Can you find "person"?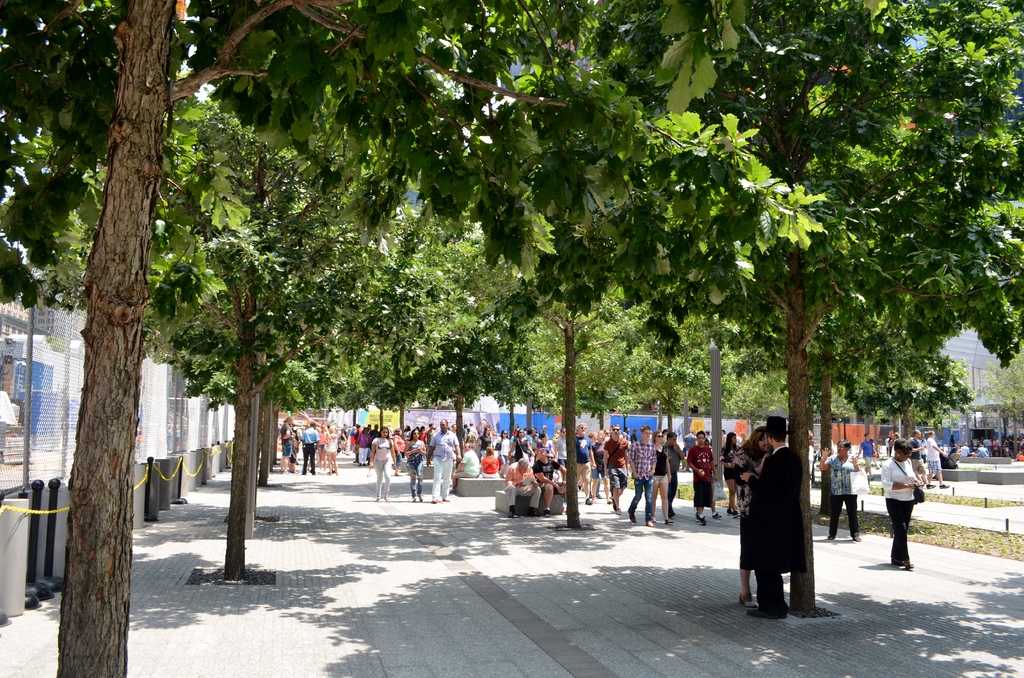
Yes, bounding box: <region>883, 437, 924, 568</region>.
